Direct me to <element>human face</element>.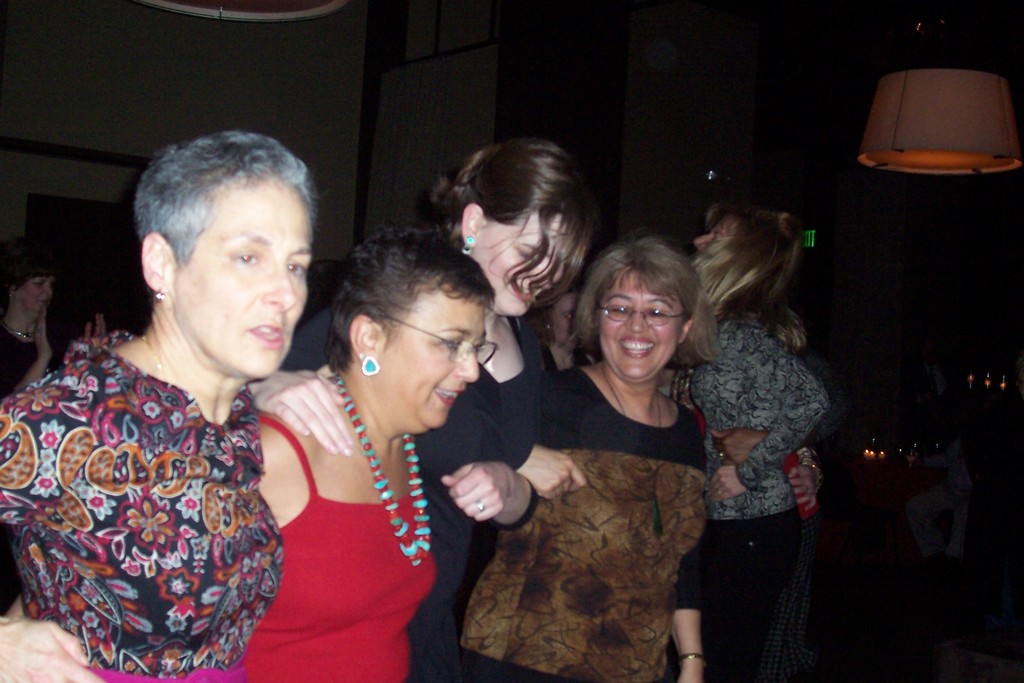
Direction: rect(486, 210, 583, 319).
